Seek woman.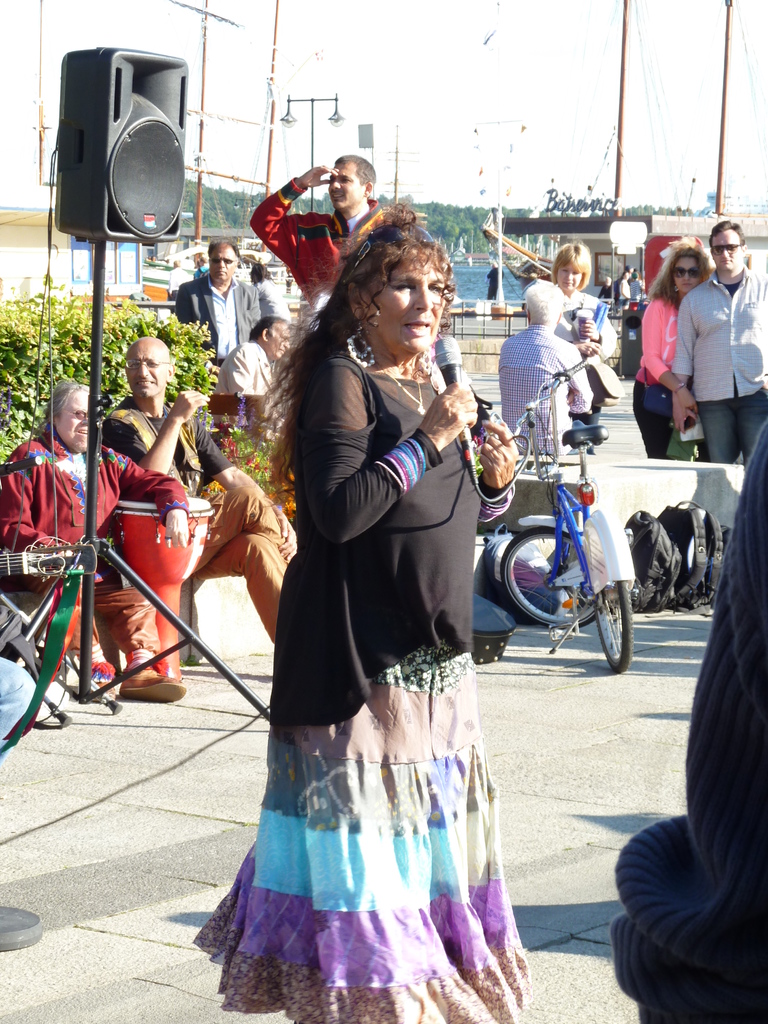
[left=630, top=234, right=707, bottom=458].
